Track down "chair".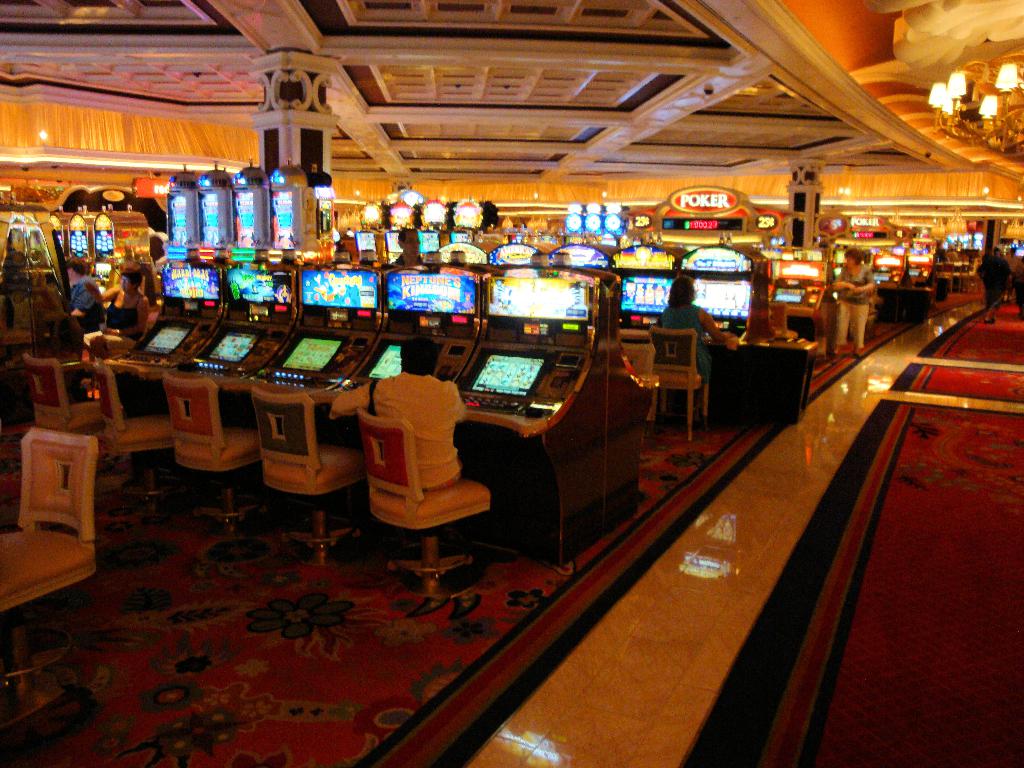
Tracked to detection(20, 351, 109, 431).
